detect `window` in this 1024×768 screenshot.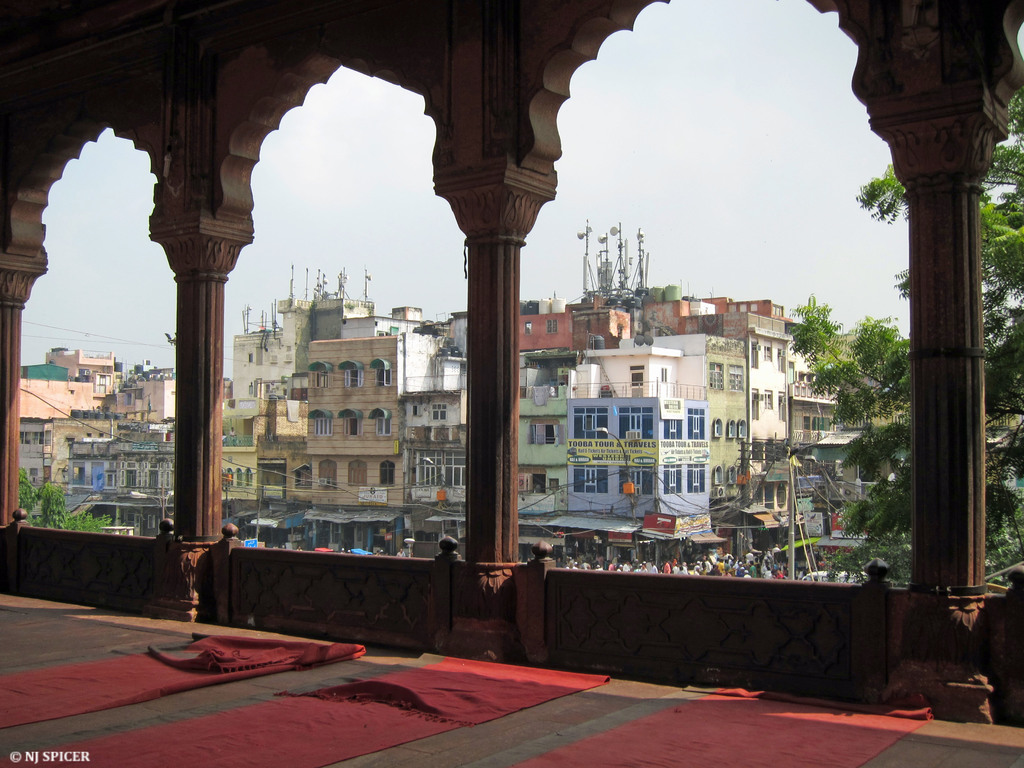
Detection: <region>377, 365, 393, 385</region>.
